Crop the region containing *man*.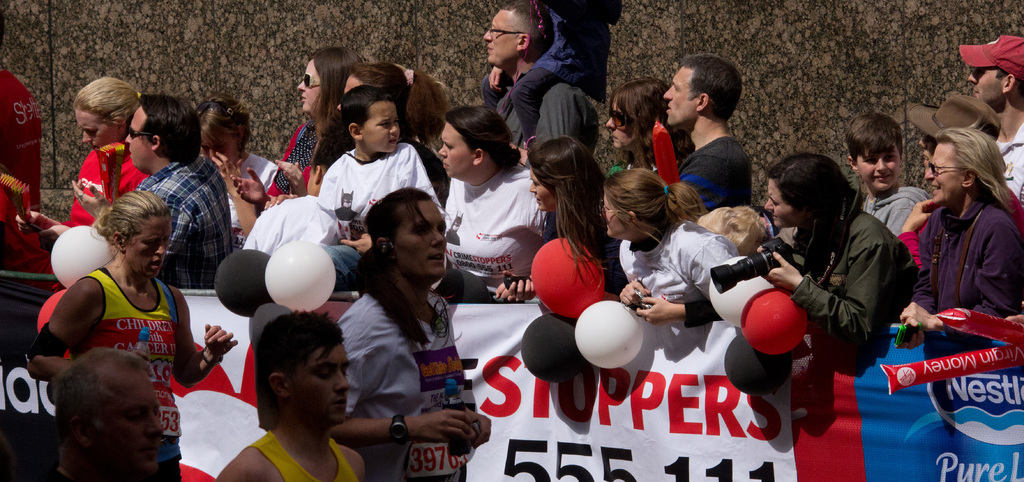
Crop region: l=51, t=344, r=159, b=481.
